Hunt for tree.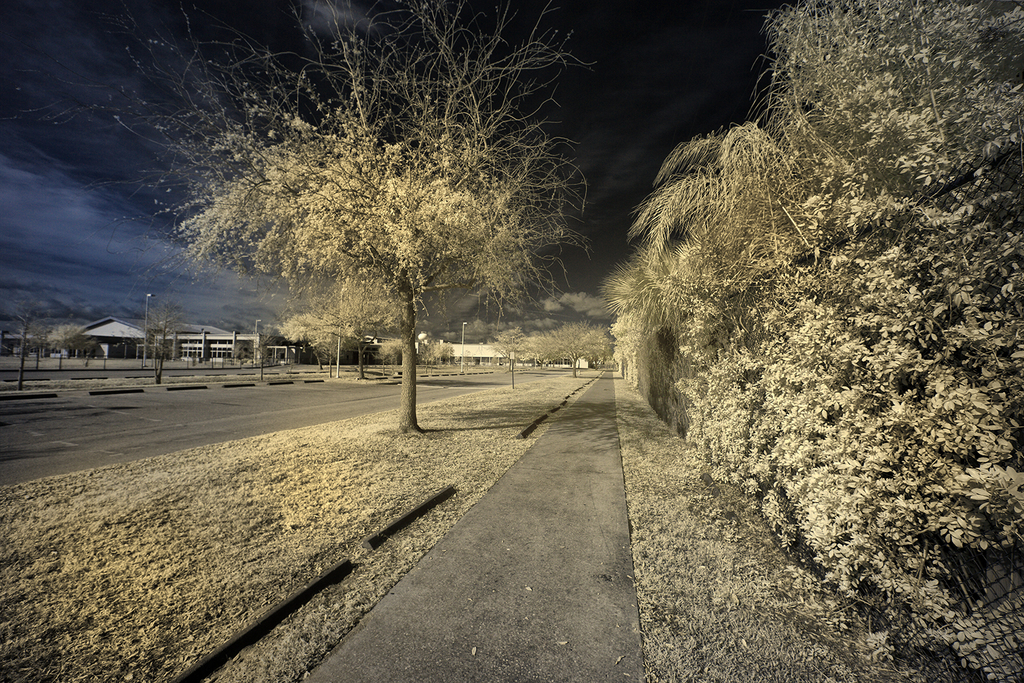
Hunted down at <box>53,0,714,399</box>.
